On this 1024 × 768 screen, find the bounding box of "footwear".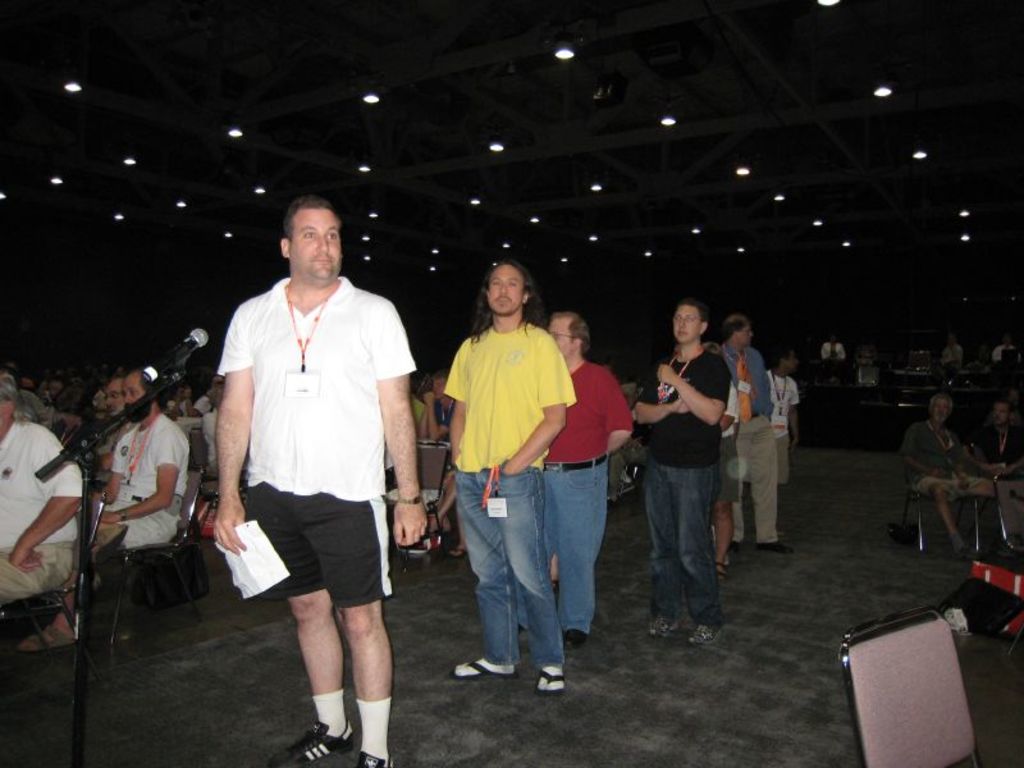
Bounding box: Rect(260, 716, 356, 767).
